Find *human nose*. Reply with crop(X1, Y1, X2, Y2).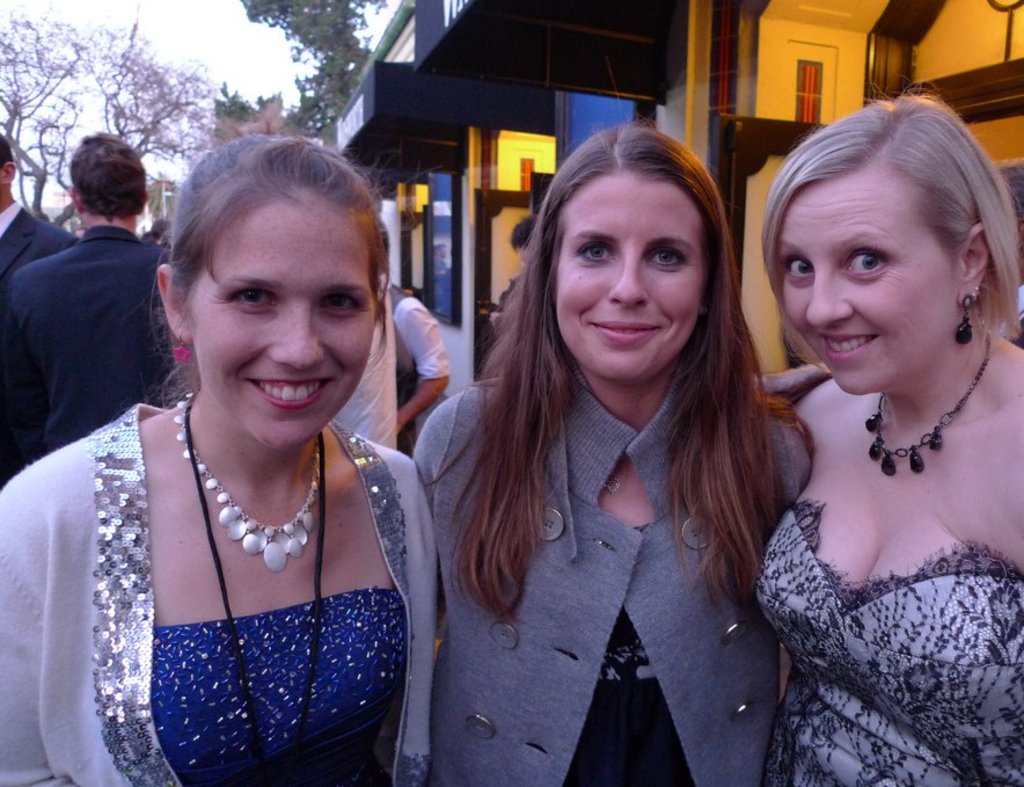
crop(264, 292, 321, 371).
